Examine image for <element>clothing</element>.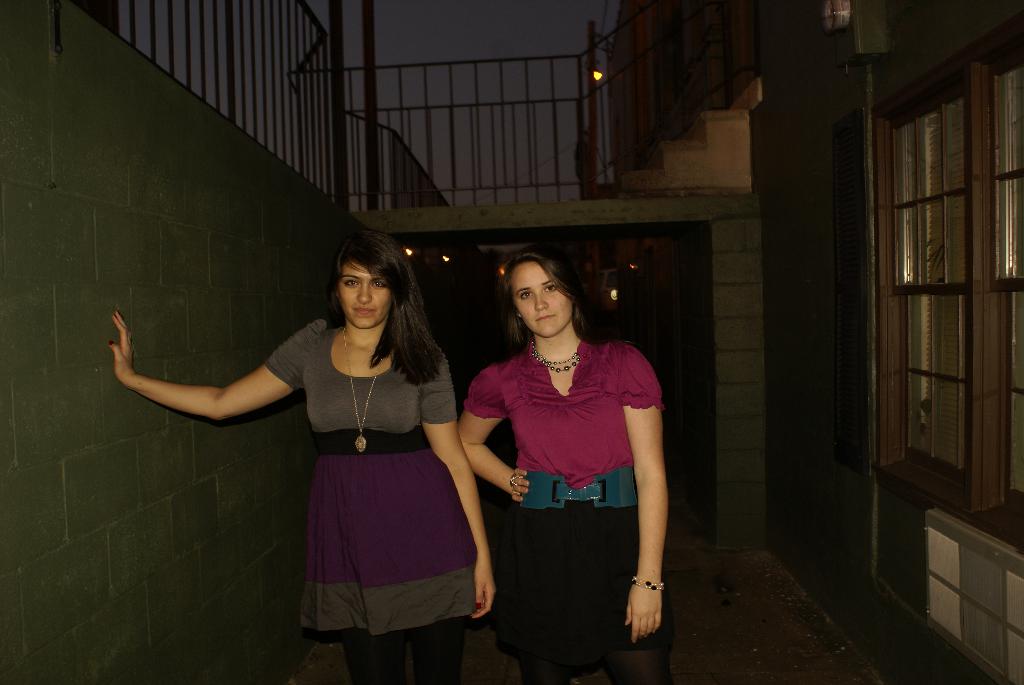
Examination result: pyautogui.locateOnScreen(479, 320, 665, 635).
